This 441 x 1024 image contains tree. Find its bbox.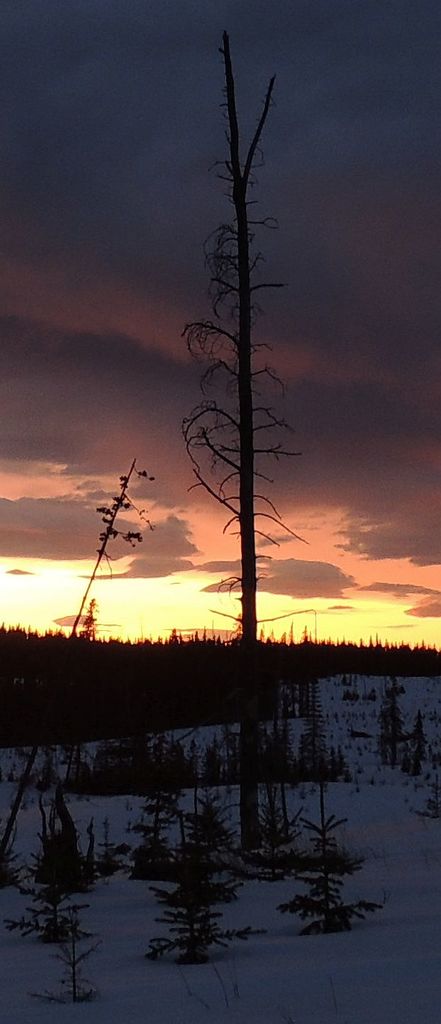
[x1=145, y1=789, x2=262, y2=968].
